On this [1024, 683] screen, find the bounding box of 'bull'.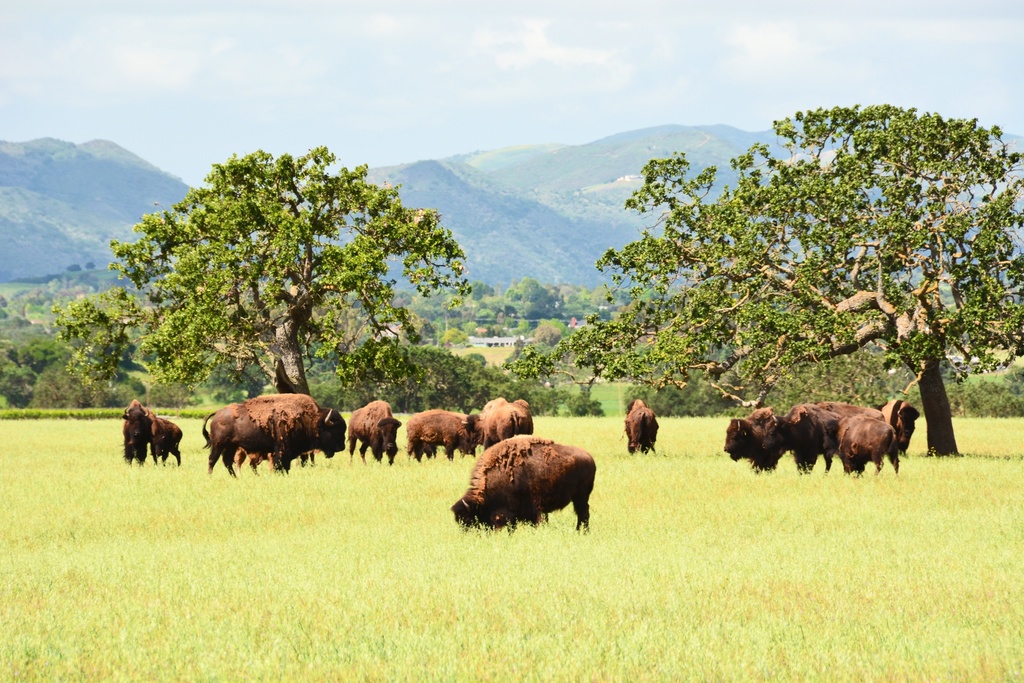
Bounding box: 719 393 923 472.
